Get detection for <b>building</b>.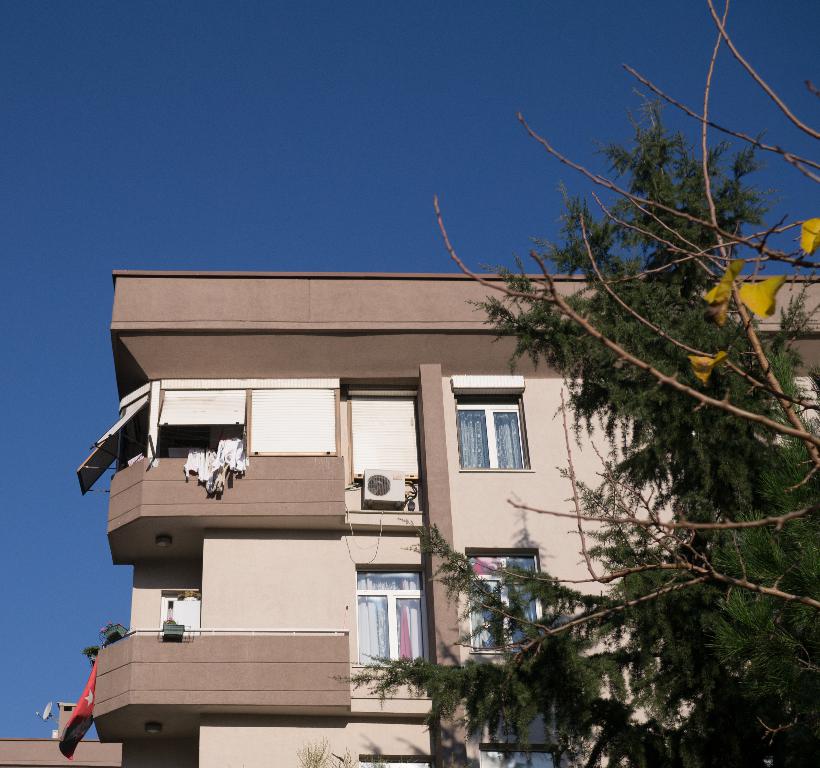
Detection: region(67, 265, 819, 767).
